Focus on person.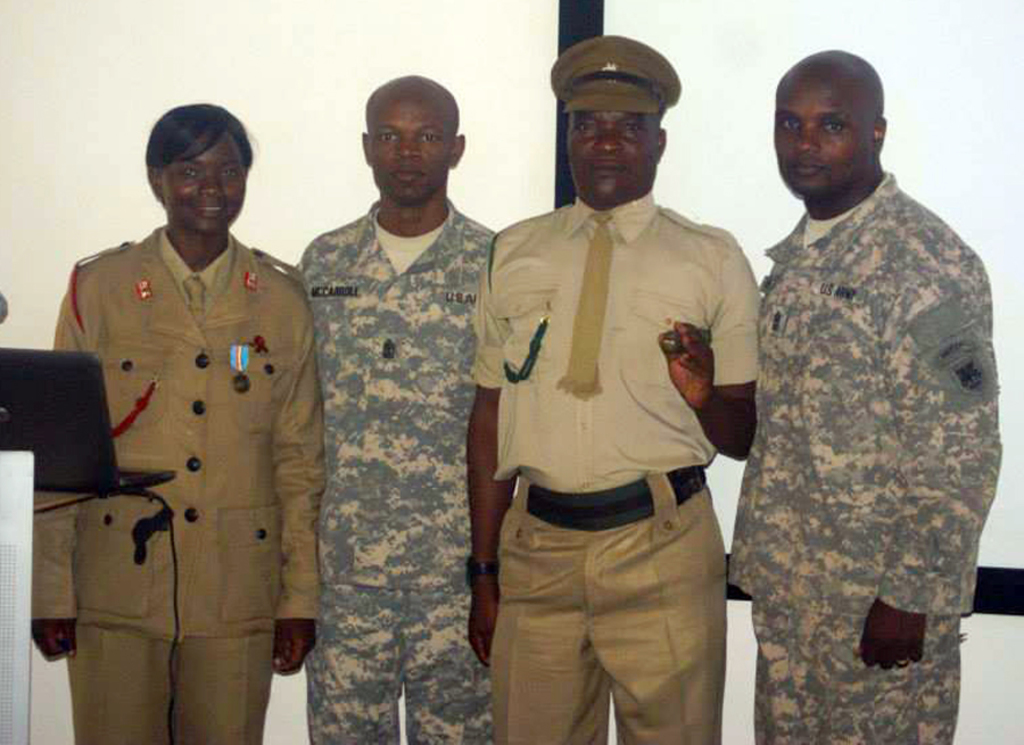
Focused at x1=23 y1=102 x2=328 y2=744.
